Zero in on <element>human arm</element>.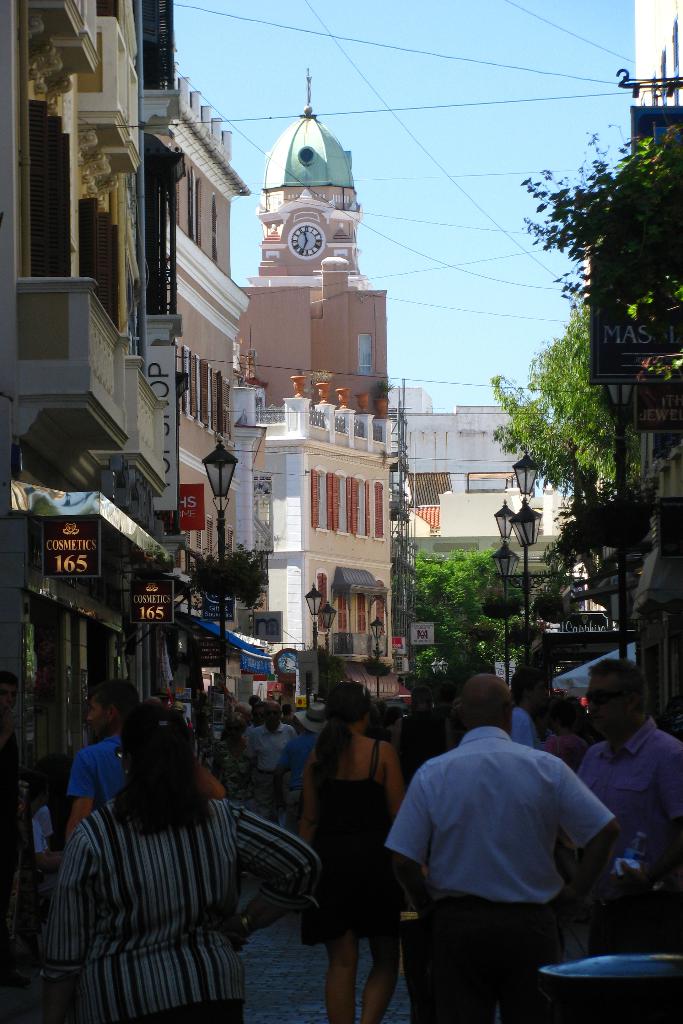
Zeroed in: x1=383, y1=741, x2=404, y2=812.
